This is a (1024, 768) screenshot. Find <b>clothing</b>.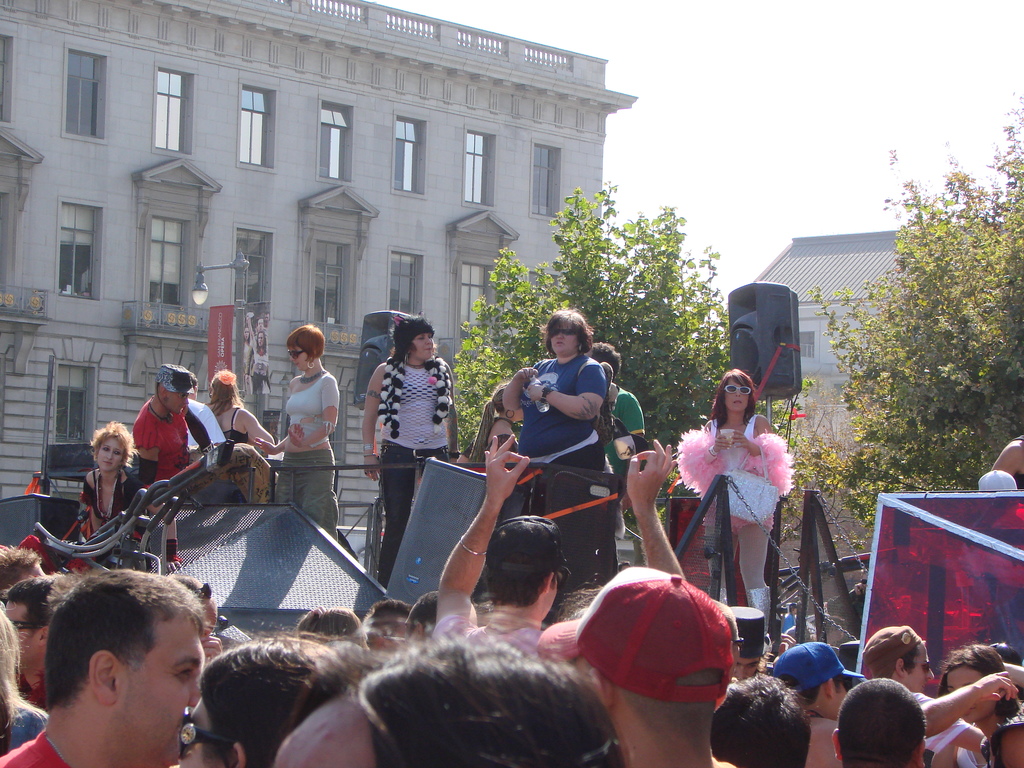
Bounding box: <region>242, 342, 250, 376</region>.
